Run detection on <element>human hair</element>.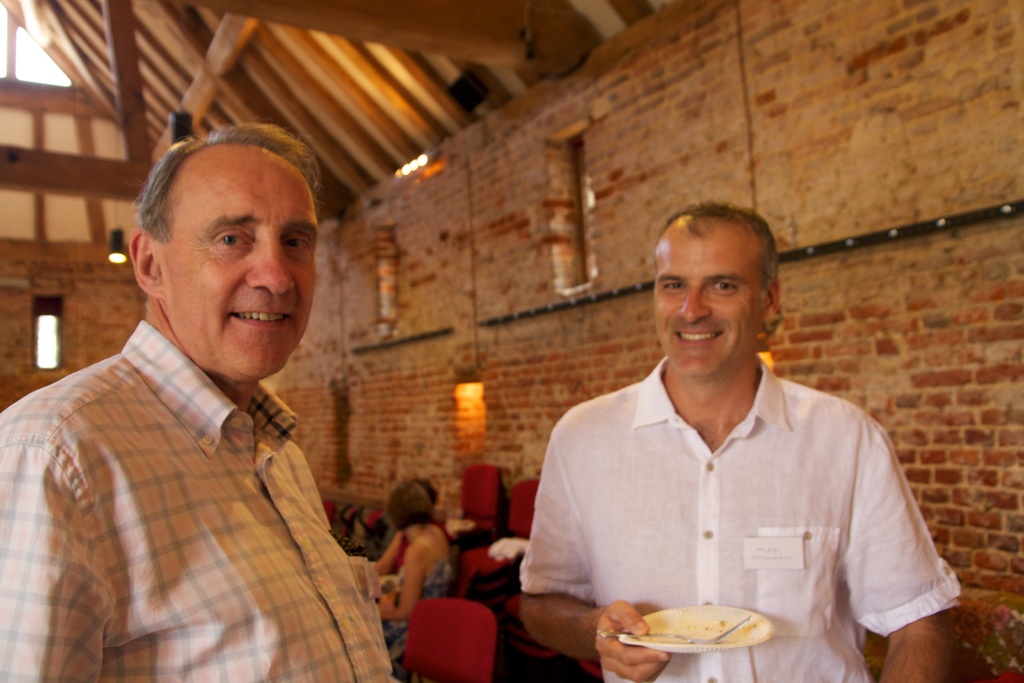
Result: (x1=416, y1=478, x2=440, y2=507).
